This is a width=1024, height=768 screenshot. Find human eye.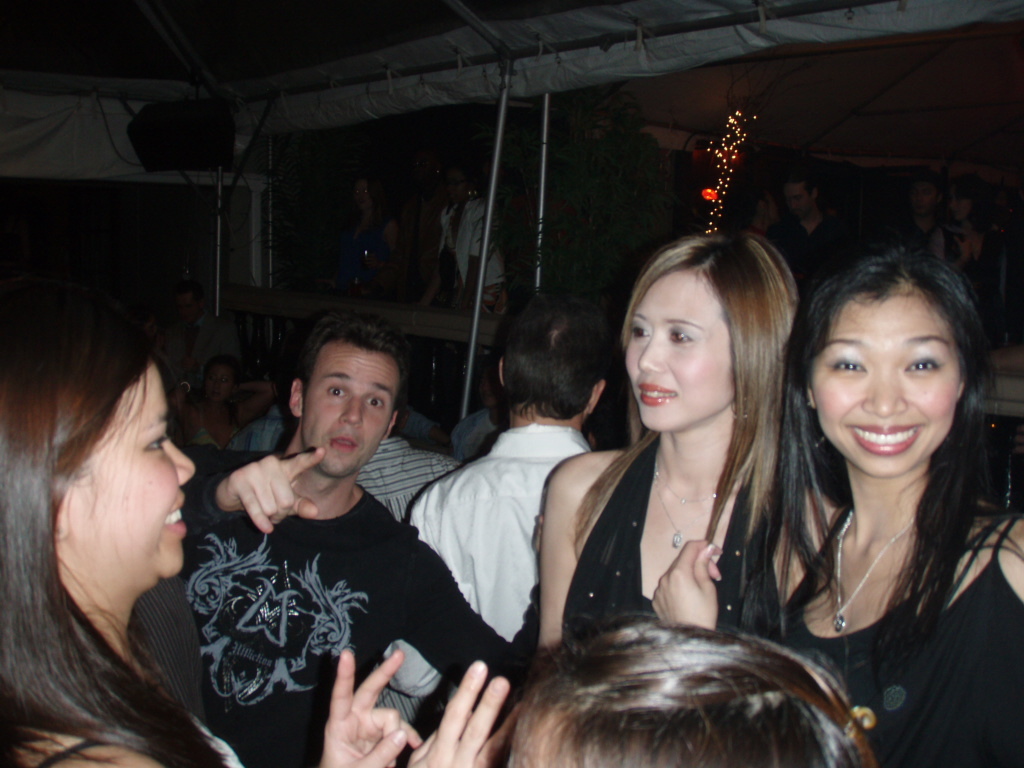
Bounding box: BBox(368, 391, 388, 414).
